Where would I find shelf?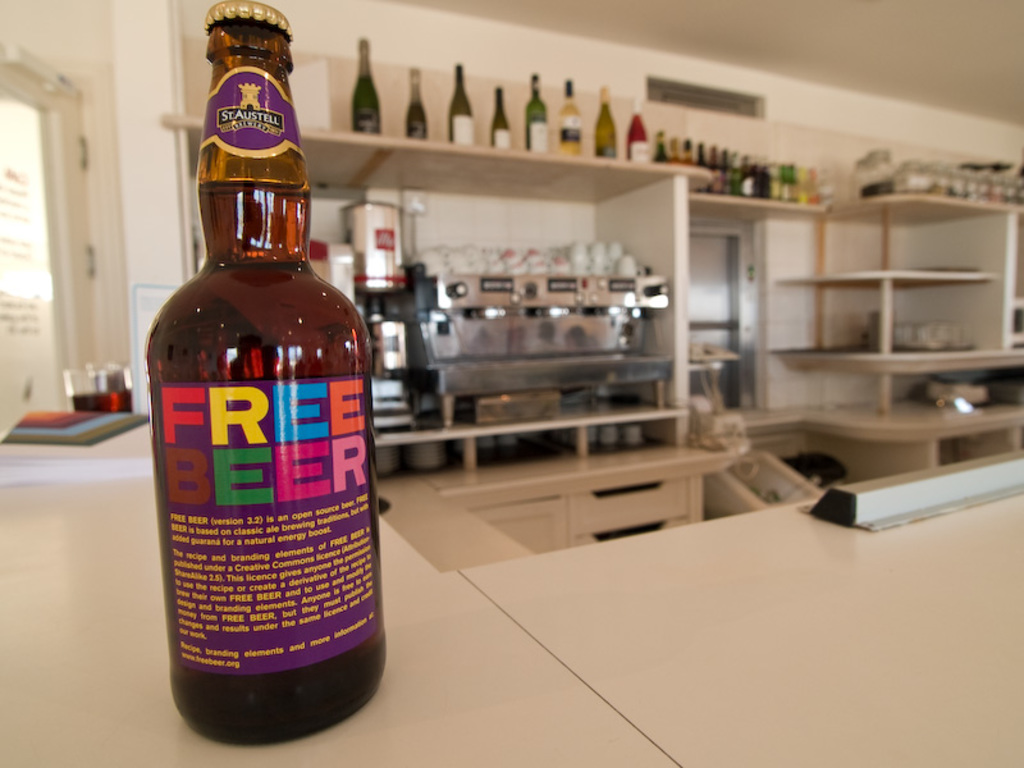
At (left=773, top=192, right=1023, bottom=442).
